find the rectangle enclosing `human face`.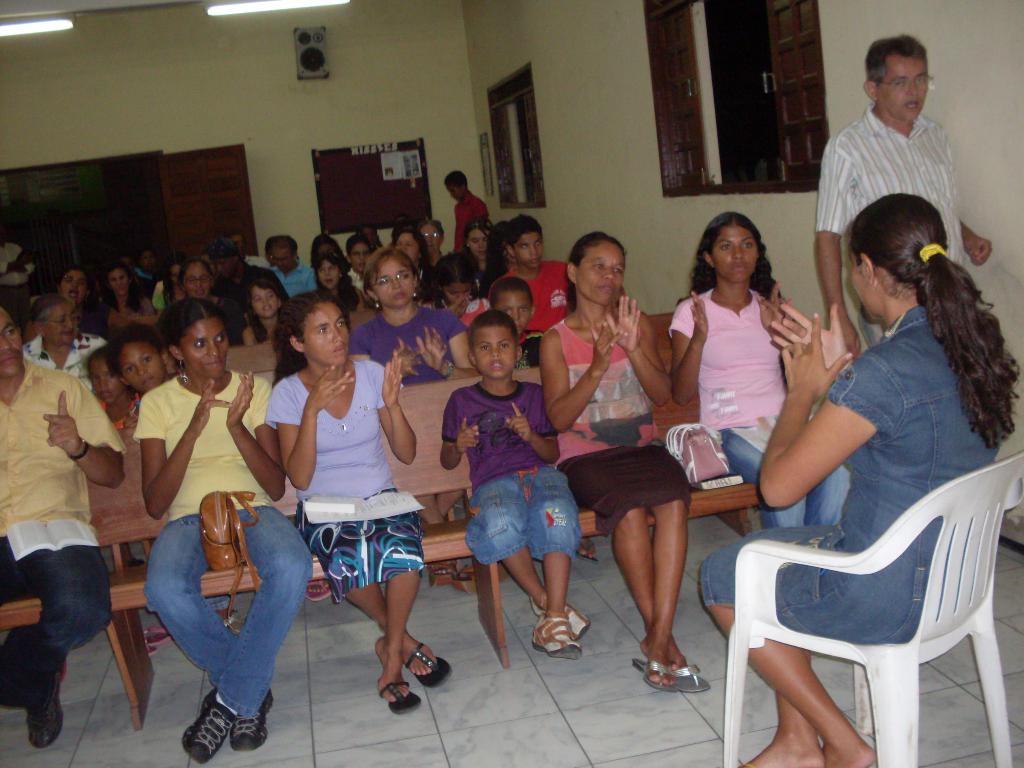
bbox(0, 320, 30, 377).
